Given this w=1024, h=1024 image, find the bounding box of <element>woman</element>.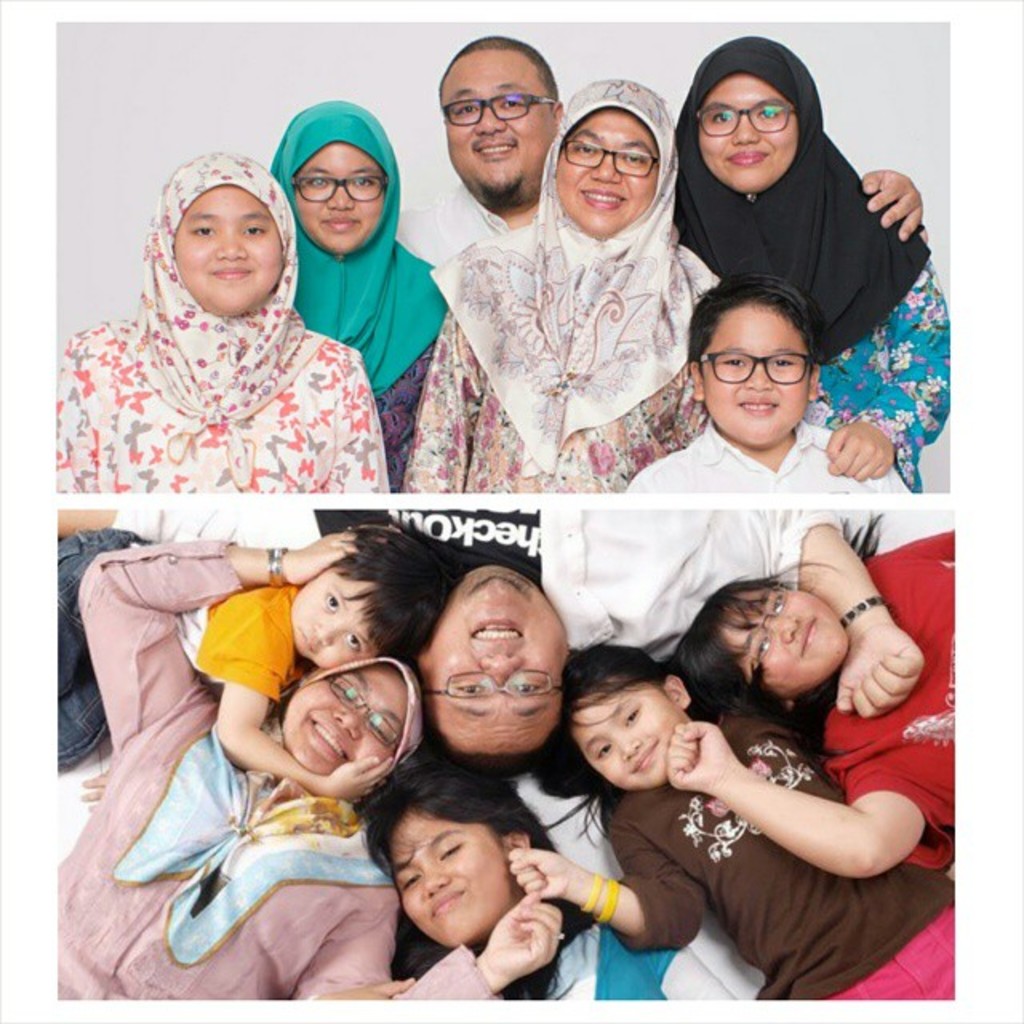
{"left": 264, "top": 94, "right": 458, "bottom": 422}.
